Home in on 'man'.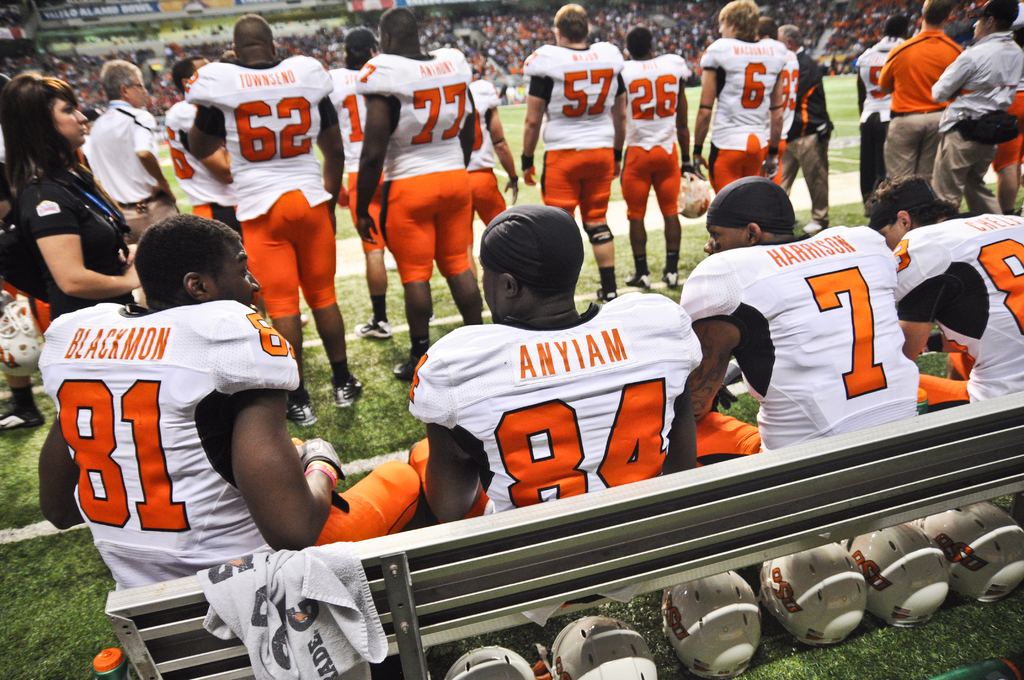
Homed in at left=883, top=186, right=1023, bottom=401.
